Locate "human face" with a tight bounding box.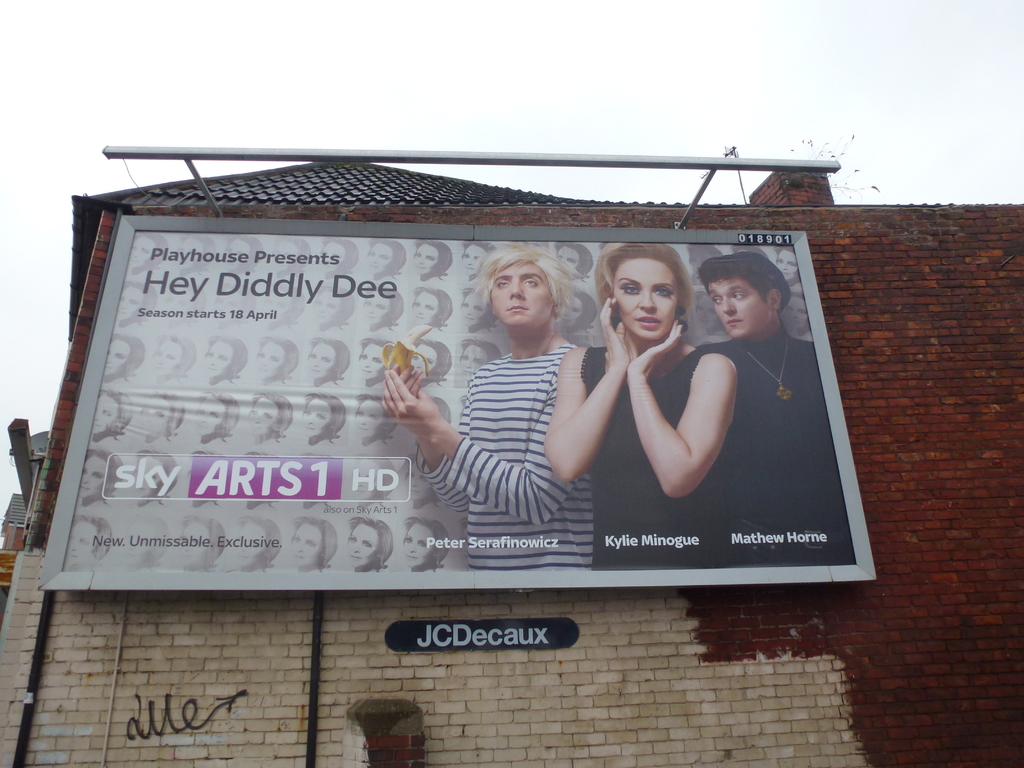
192,392,232,444.
